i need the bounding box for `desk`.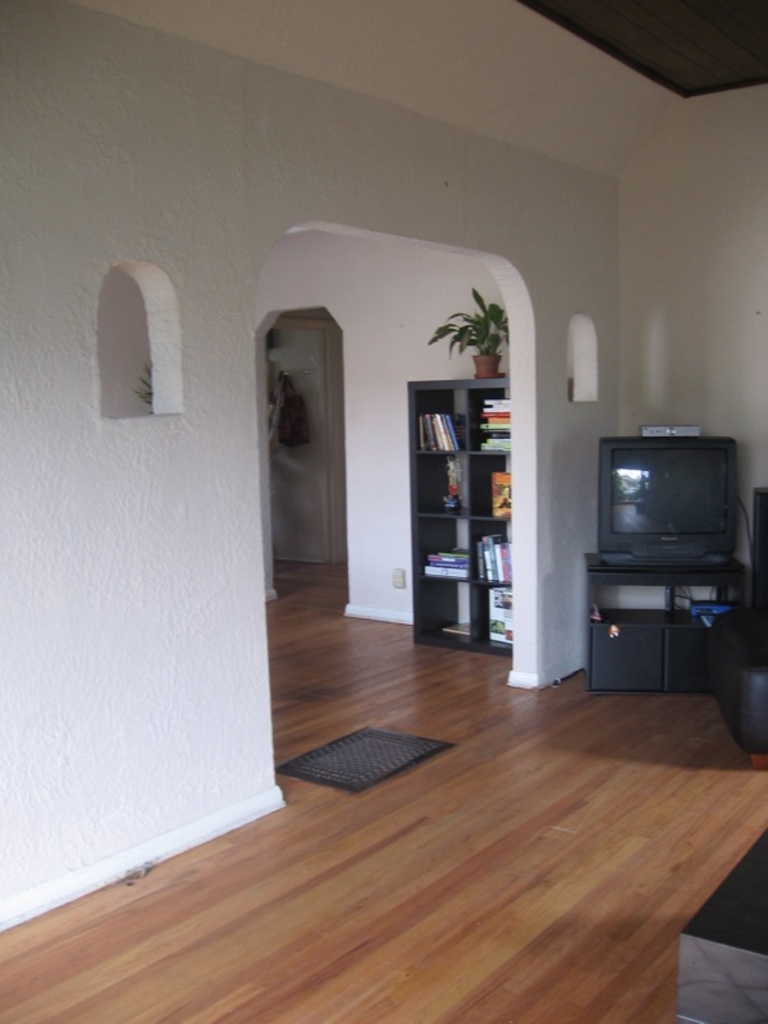
Here it is: 582:558:762:696.
